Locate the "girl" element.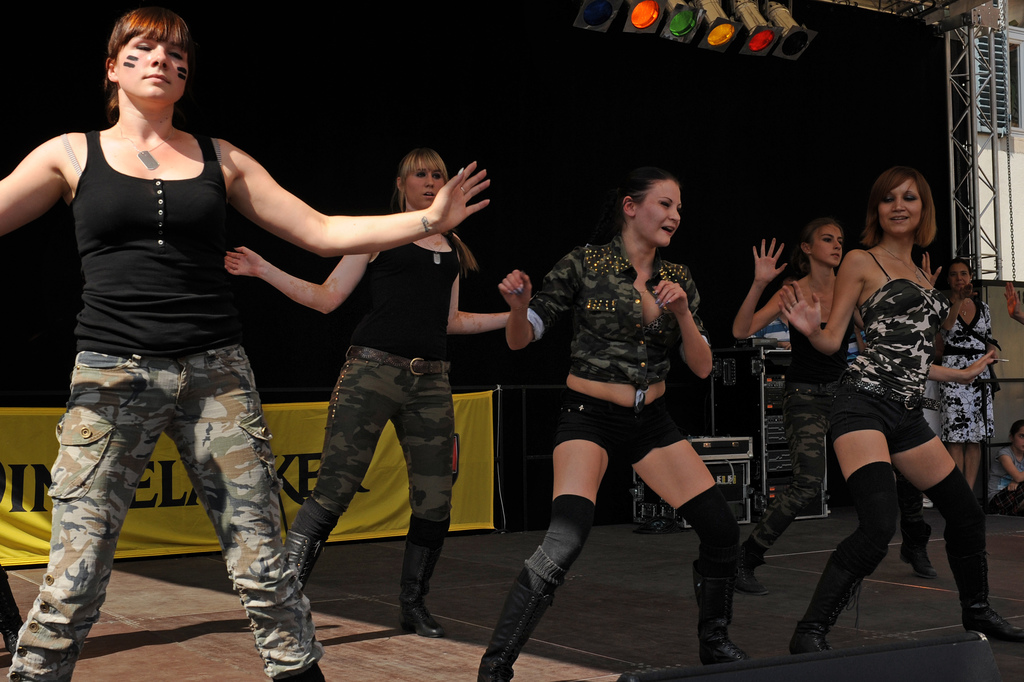
Element bbox: Rect(733, 219, 855, 598).
